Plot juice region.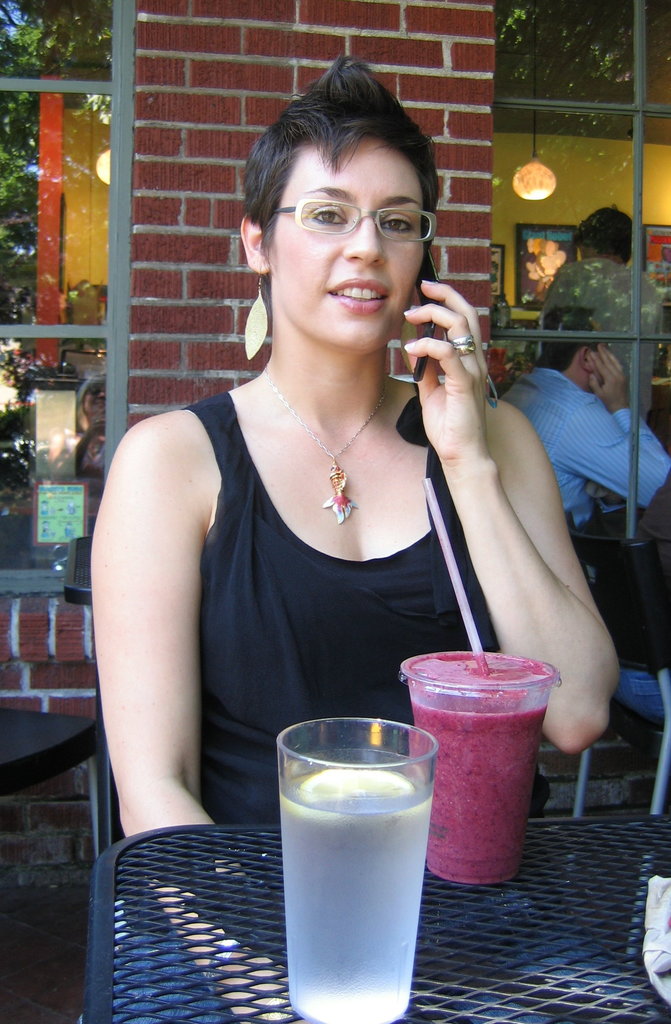
Plotted at bbox=[277, 755, 438, 1023].
